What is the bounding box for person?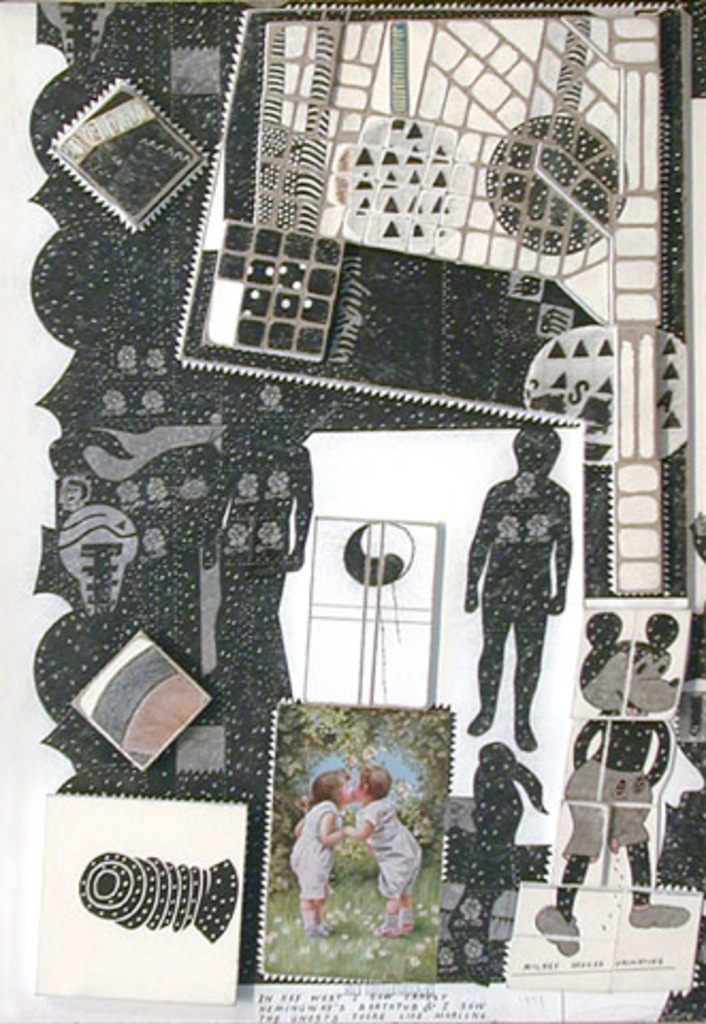
339,764,422,945.
